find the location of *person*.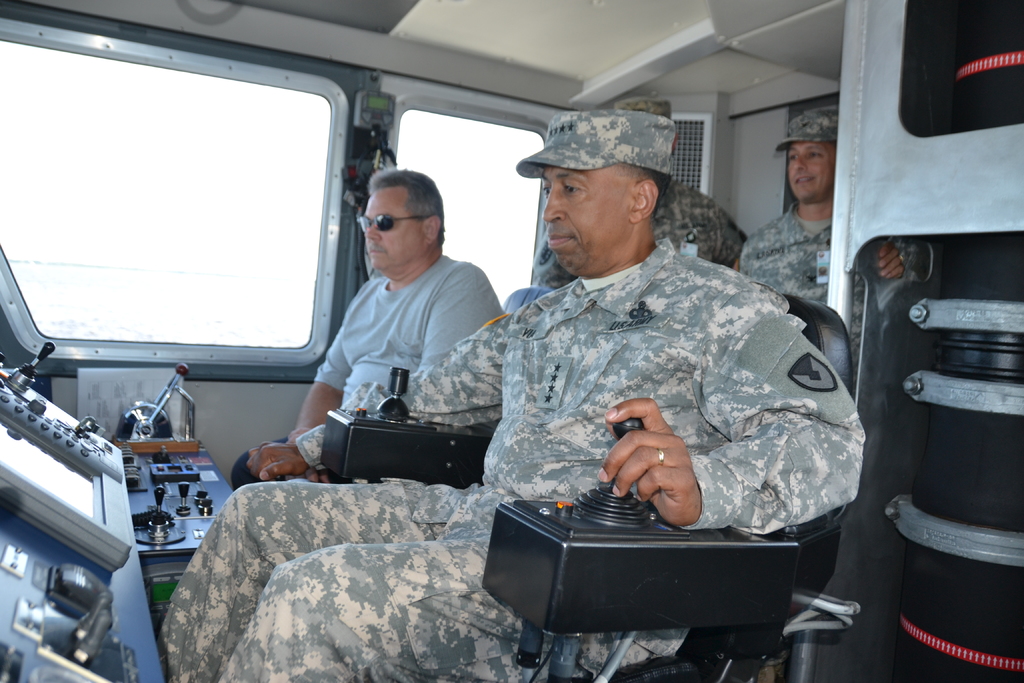
Location: region(529, 94, 748, 292).
